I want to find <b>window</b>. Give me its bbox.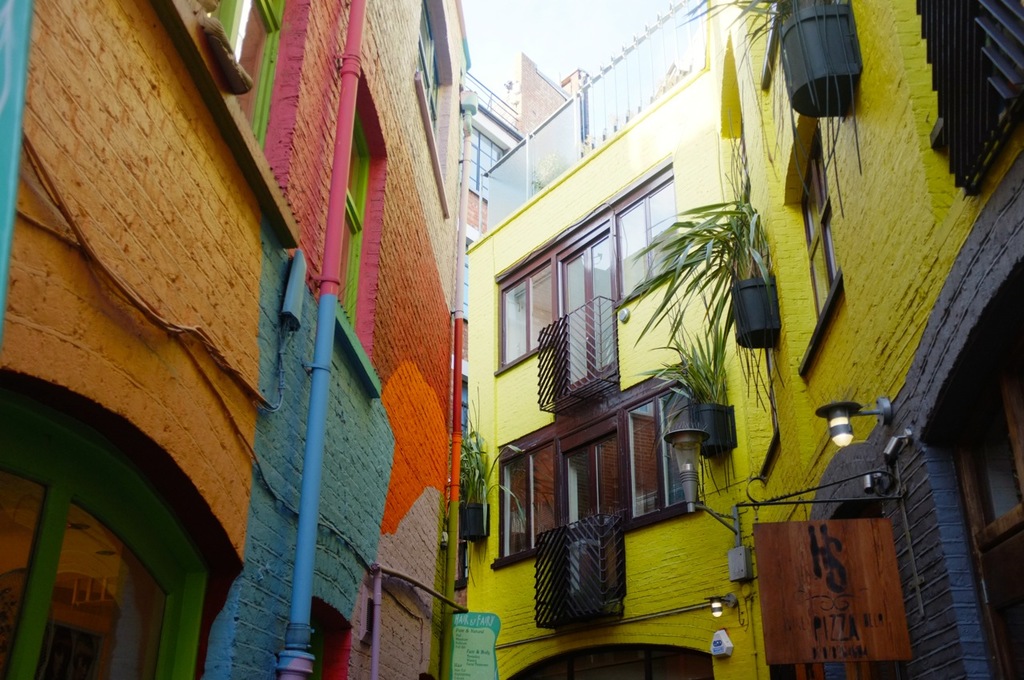
bbox=(617, 173, 677, 302).
